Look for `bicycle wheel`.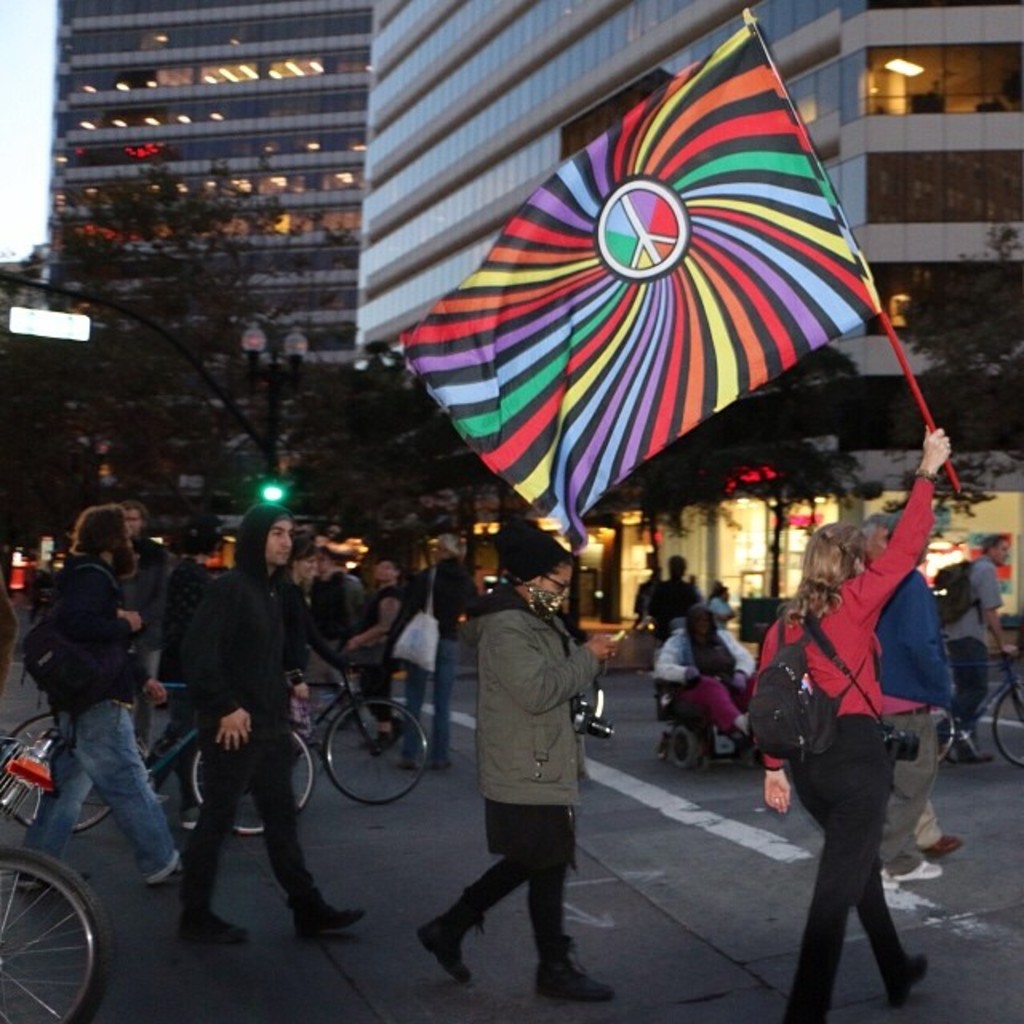
Found: (0, 862, 96, 1014).
